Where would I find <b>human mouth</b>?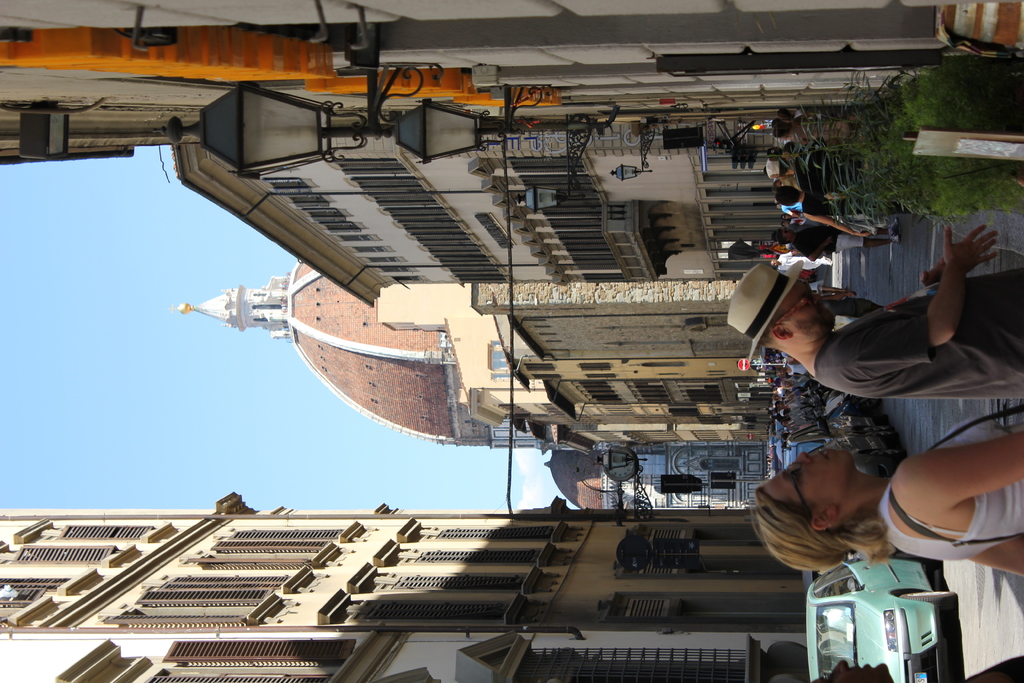
At 817/448/832/460.
